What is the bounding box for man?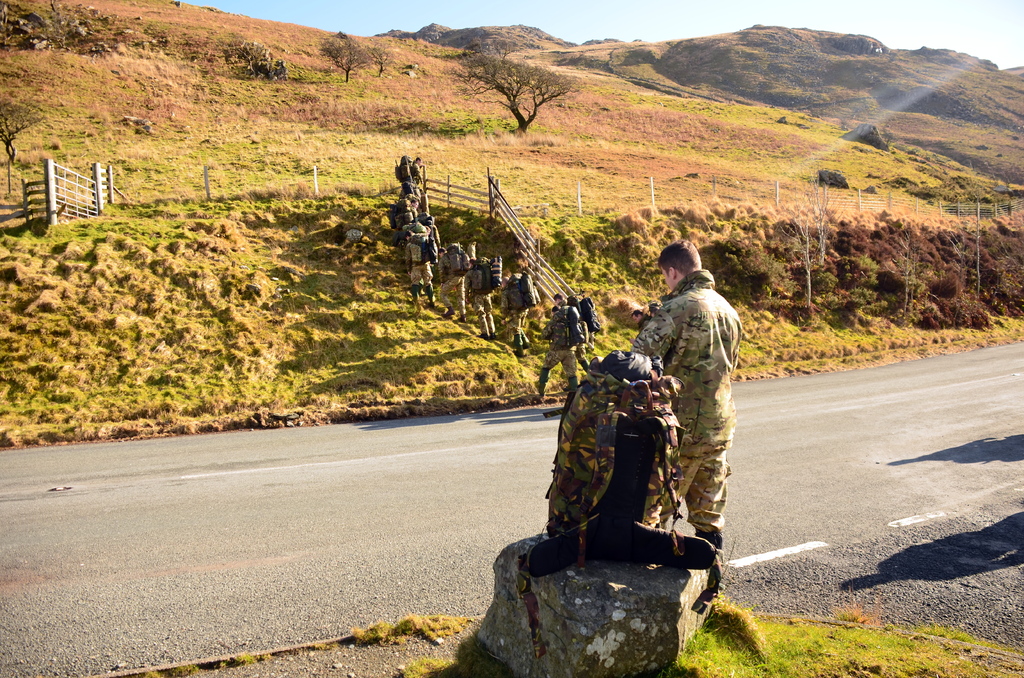
631,307,660,377.
